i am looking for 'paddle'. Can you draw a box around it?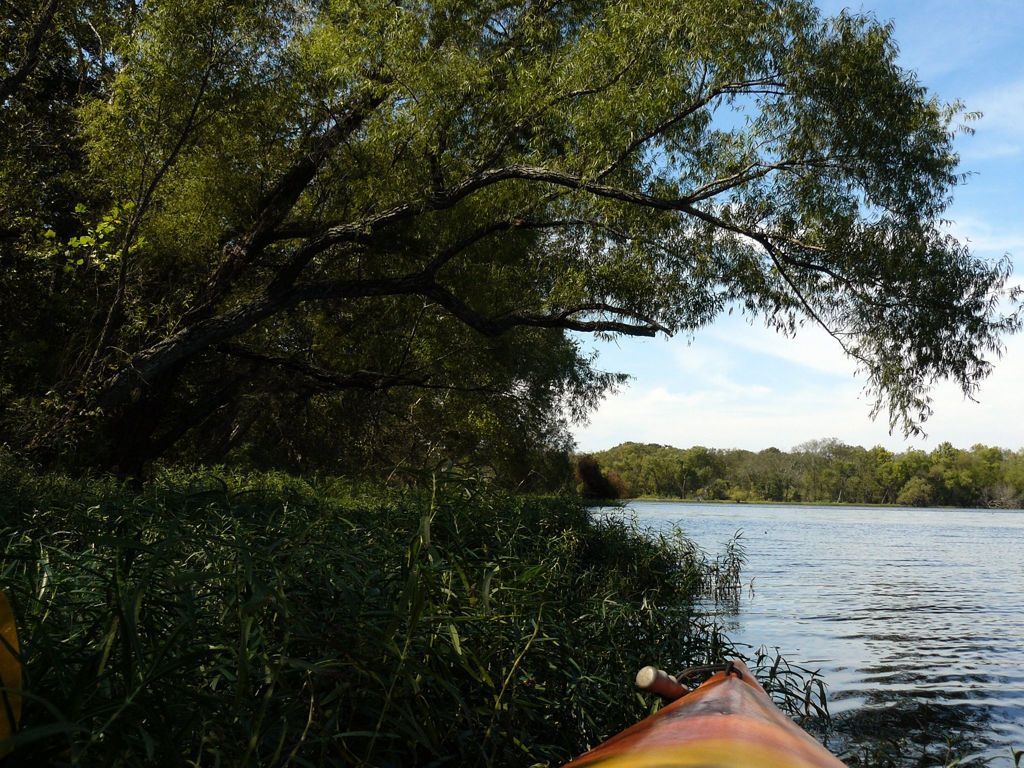
Sure, the bounding box is locate(637, 664, 691, 703).
